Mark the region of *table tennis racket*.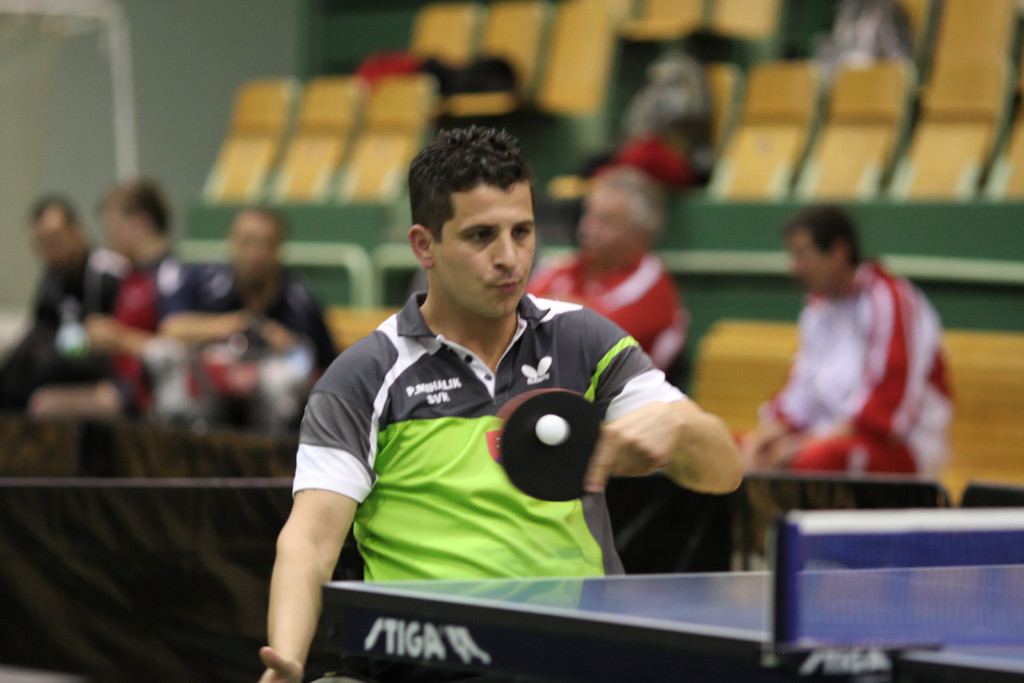
Region: [x1=496, y1=388, x2=615, y2=502].
